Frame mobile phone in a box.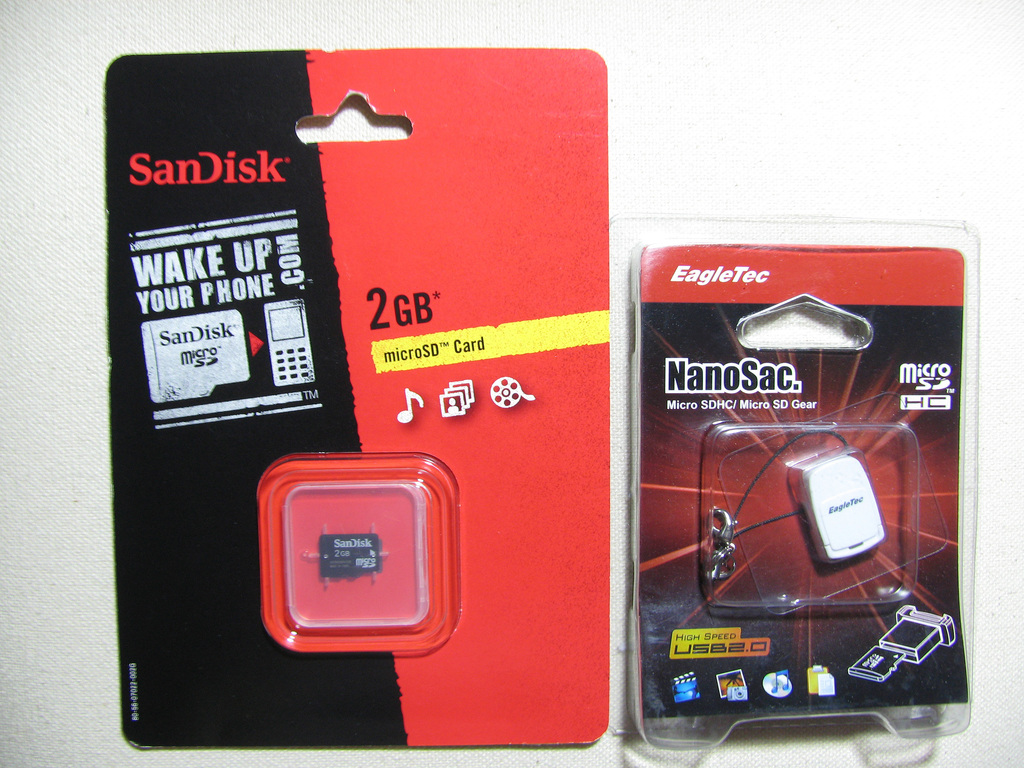
{"left": 264, "top": 299, "right": 317, "bottom": 387}.
